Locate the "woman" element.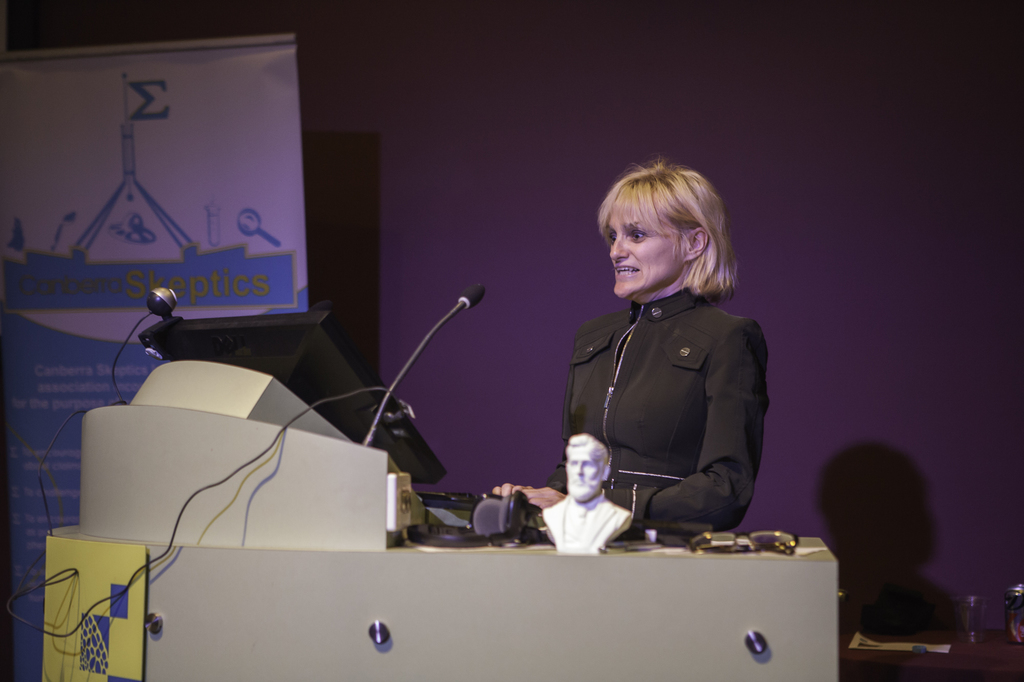
Element bbox: region(488, 156, 771, 541).
